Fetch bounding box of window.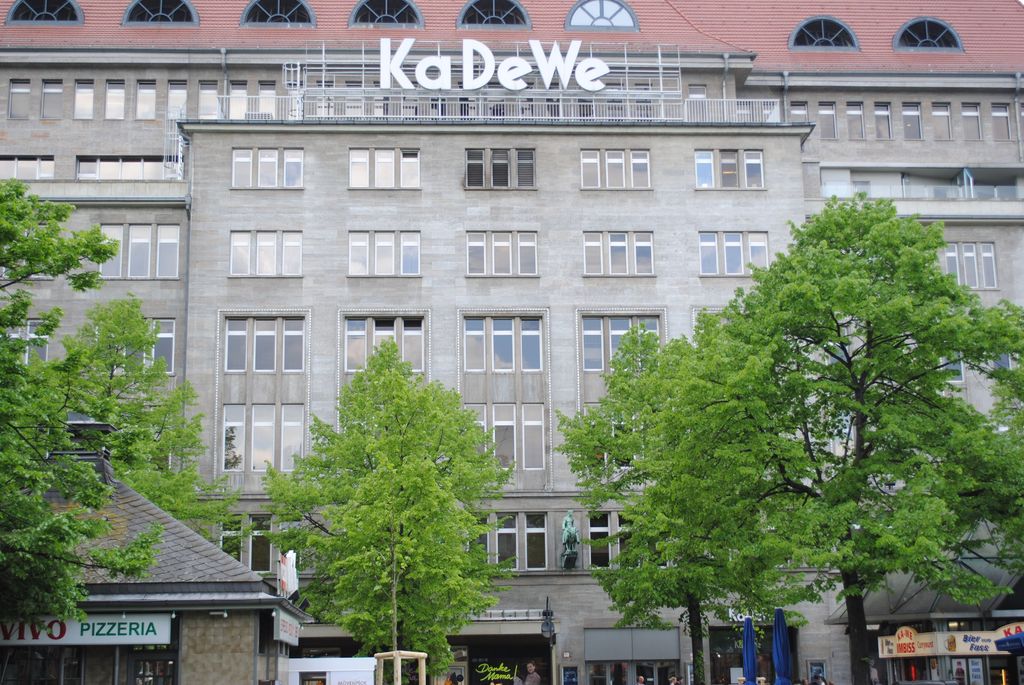
Bbox: pyautogui.locateOnScreen(283, 84, 310, 124).
